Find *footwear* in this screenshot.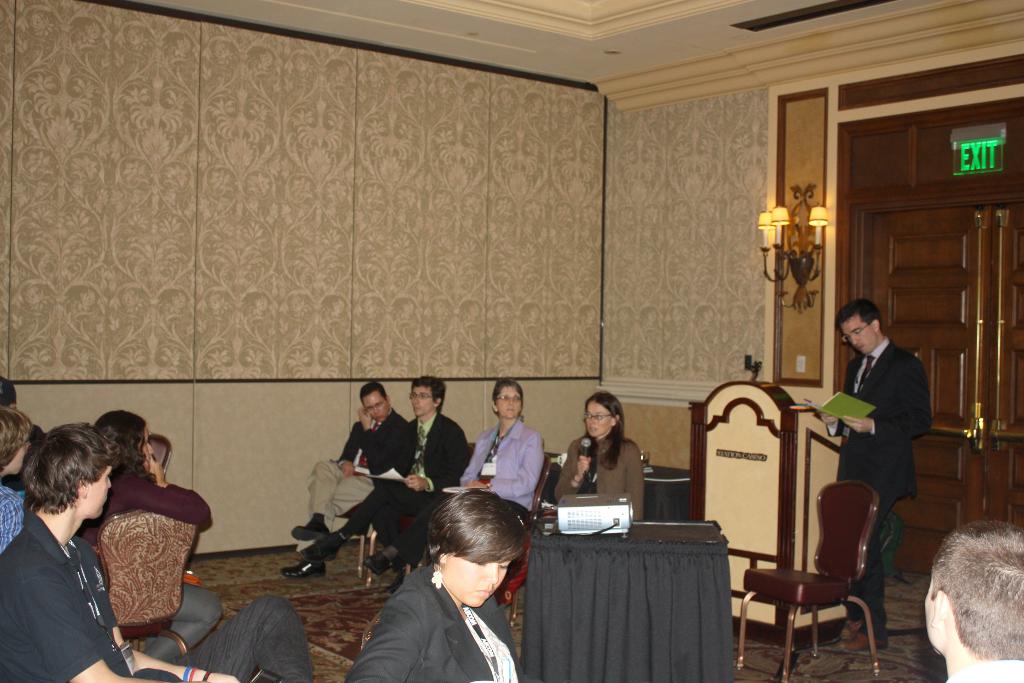
The bounding box for *footwear* is bbox=(836, 630, 894, 652).
